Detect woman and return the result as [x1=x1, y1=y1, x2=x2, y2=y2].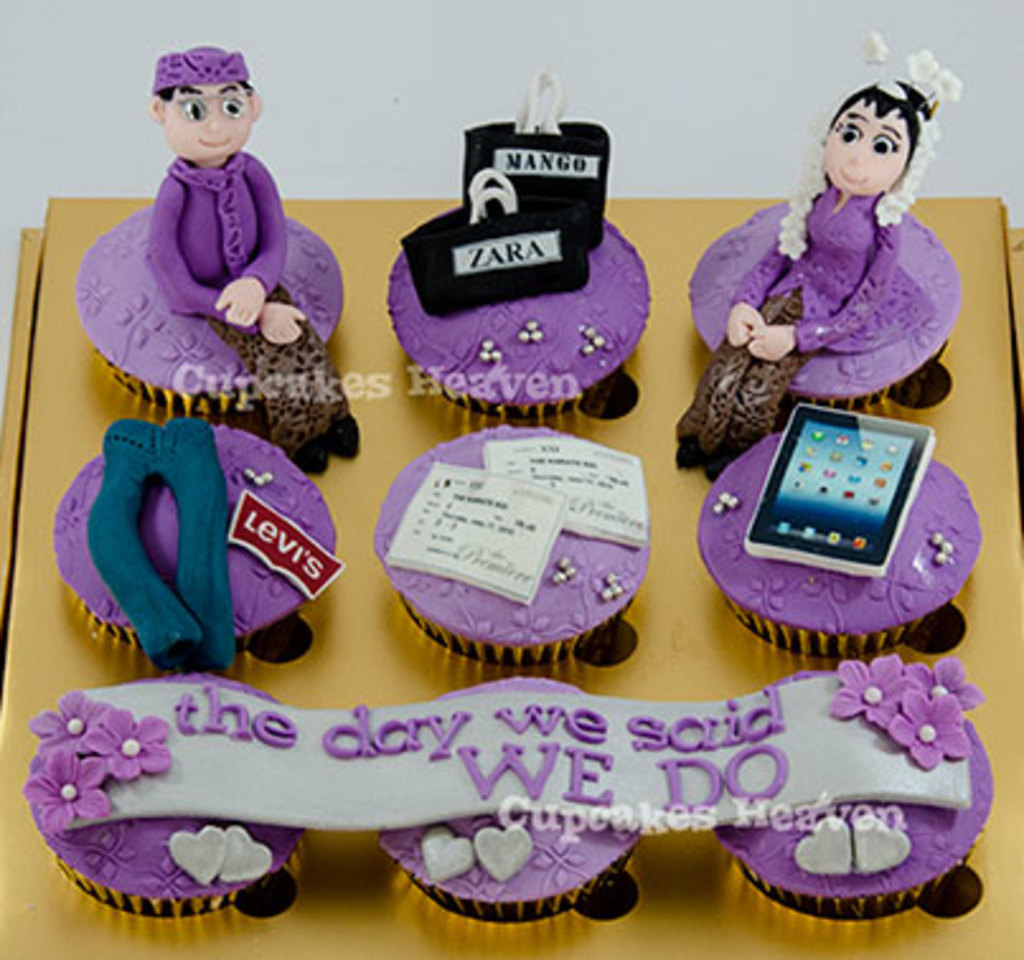
[x1=668, y1=48, x2=955, y2=462].
